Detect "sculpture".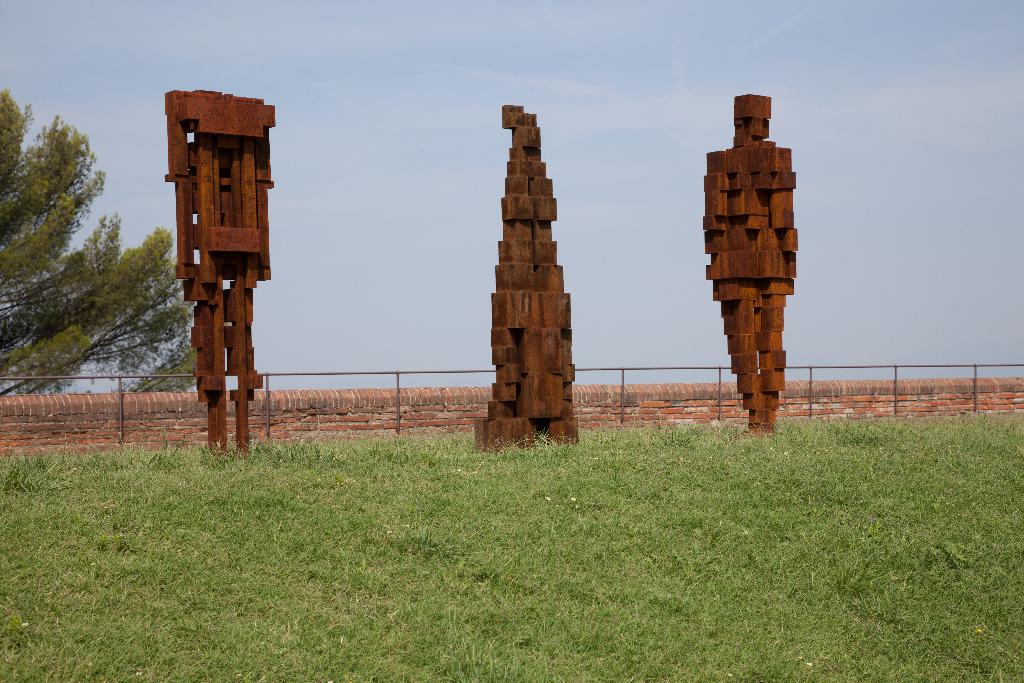
Detected at 454/100/582/450.
